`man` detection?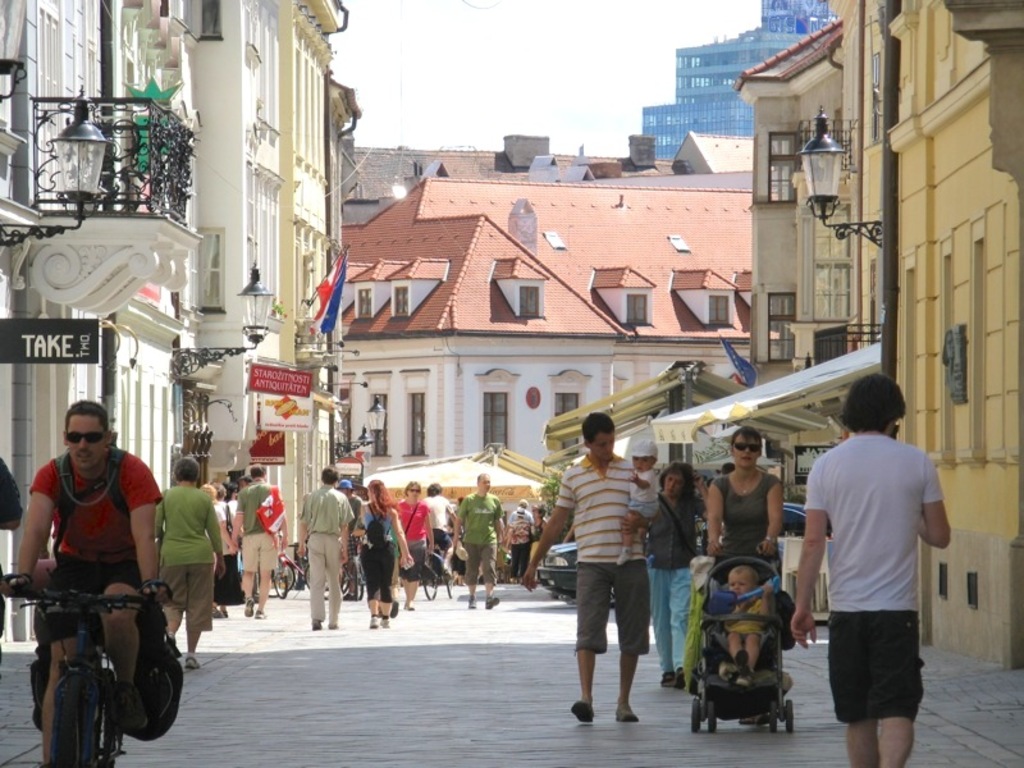
10,399,173,767
